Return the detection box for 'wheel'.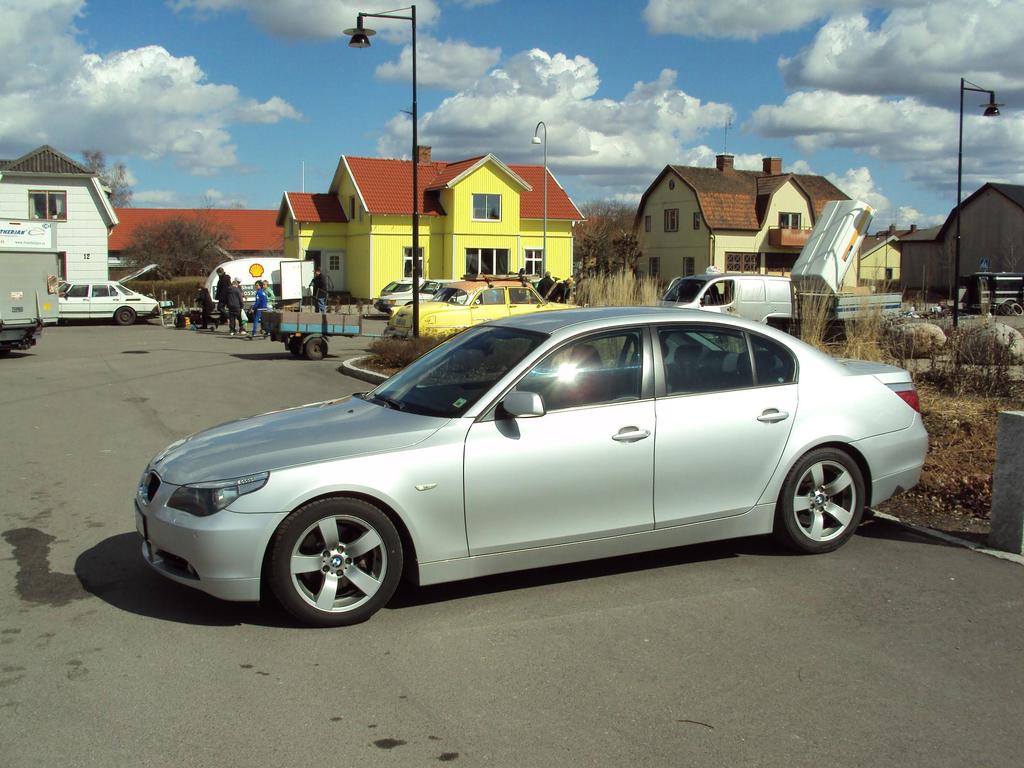
{"x1": 291, "y1": 336, "x2": 303, "y2": 357}.
